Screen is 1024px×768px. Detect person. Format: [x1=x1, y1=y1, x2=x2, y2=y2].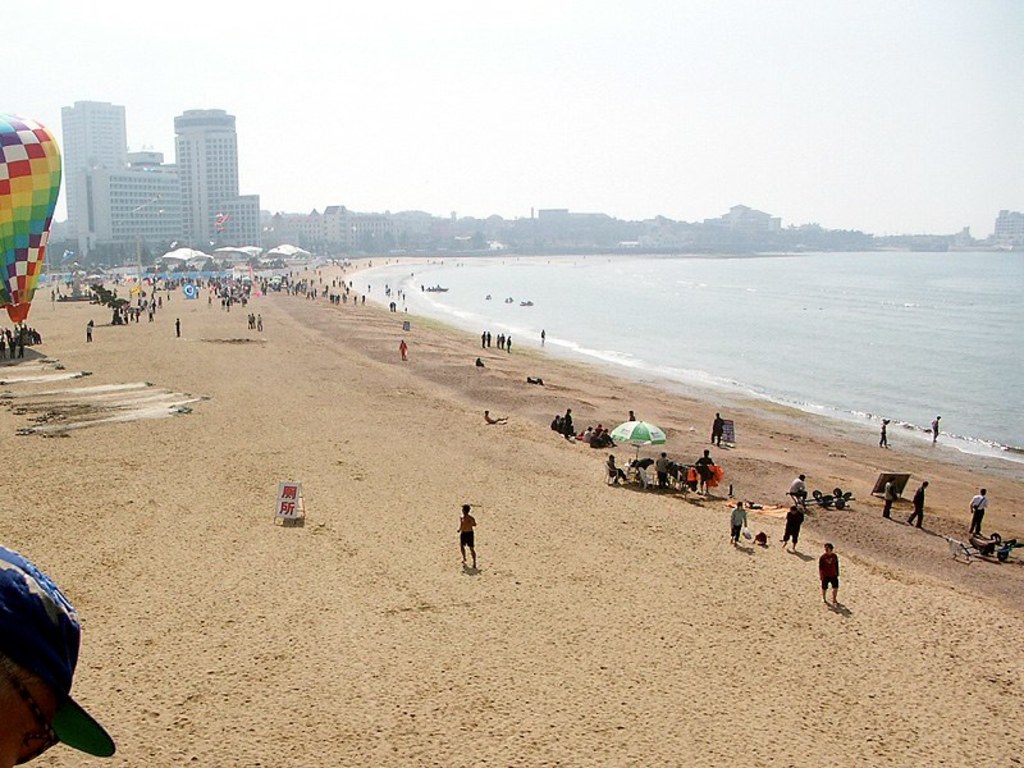
[x1=650, y1=451, x2=672, y2=486].
